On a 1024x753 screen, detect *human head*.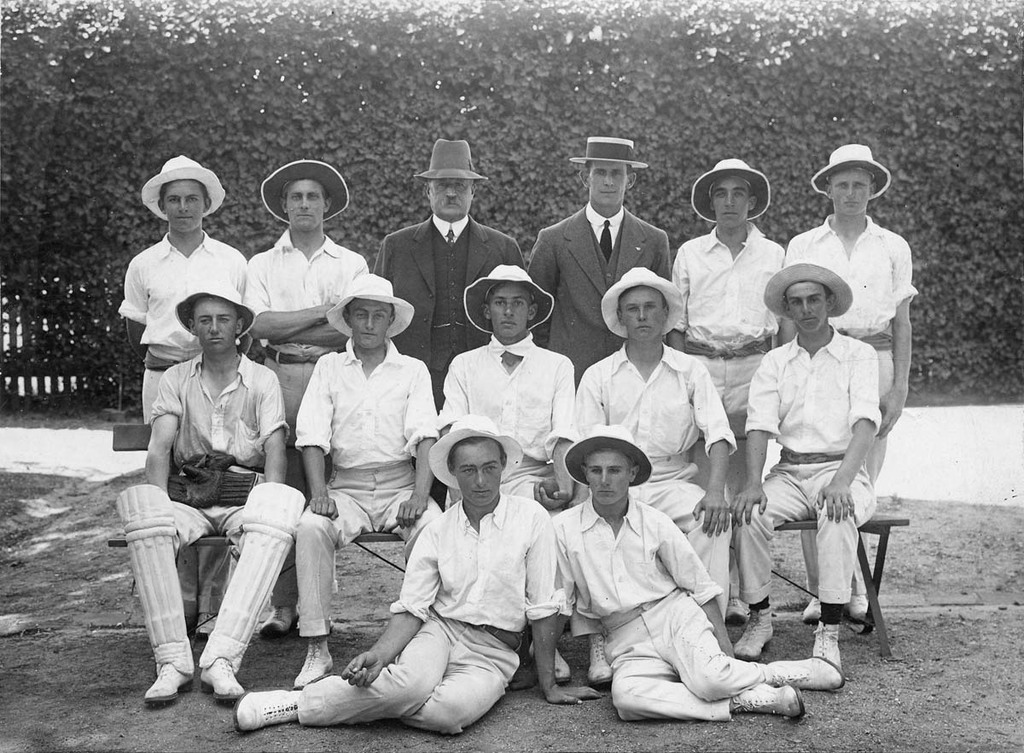
<bbox>343, 271, 402, 356</bbox>.
